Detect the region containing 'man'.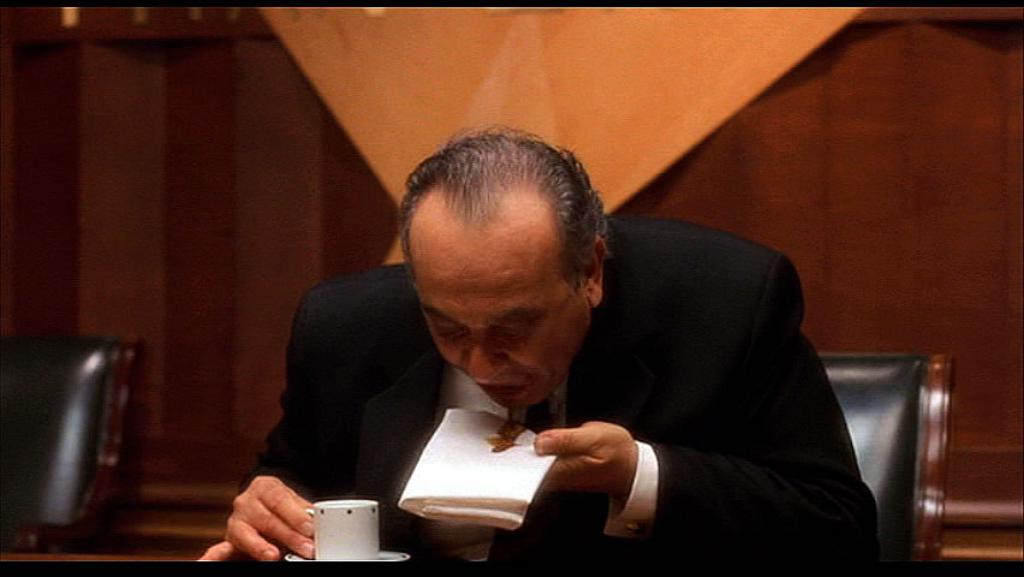
[234,117,929,535].
